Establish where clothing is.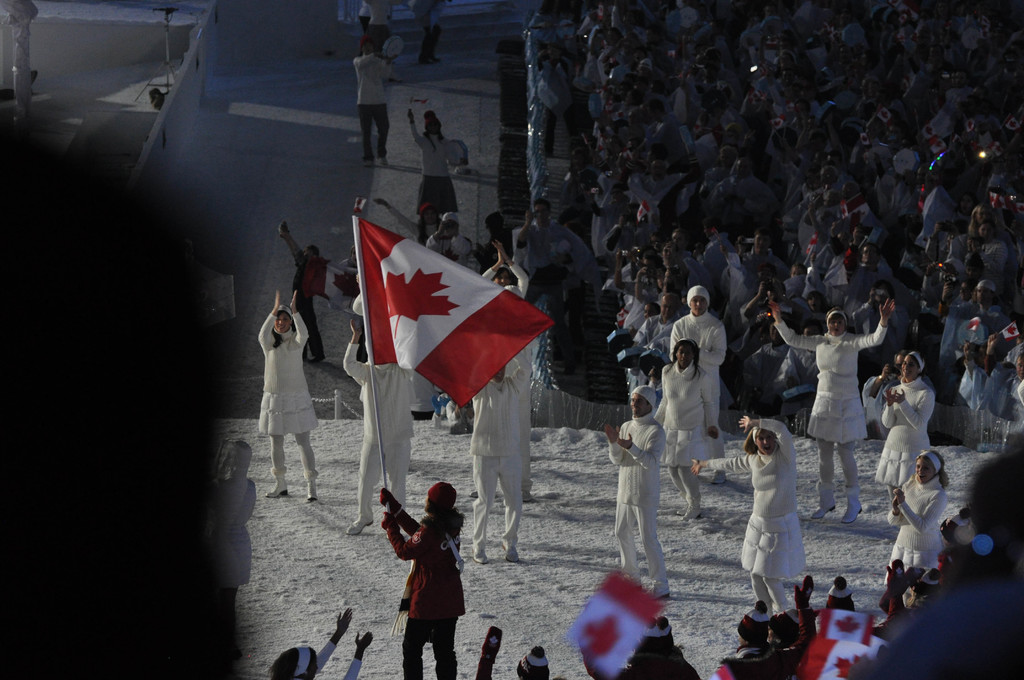
Established at (612, 417, 660, 594).
